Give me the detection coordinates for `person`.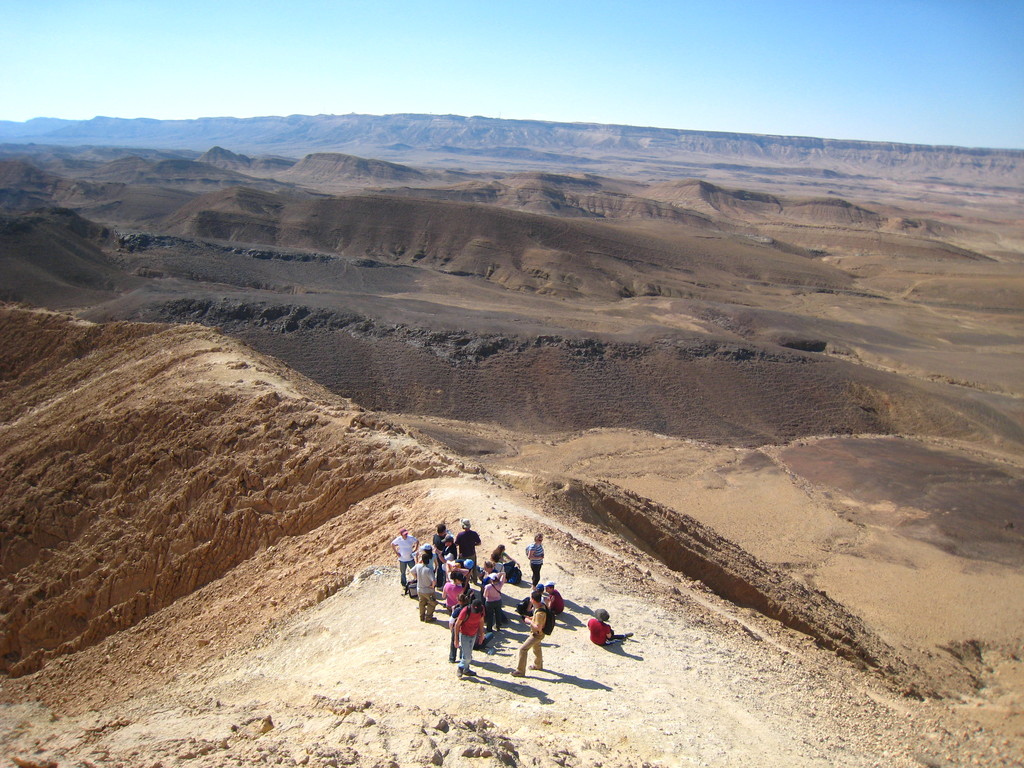
{"left": 582, "top": 607, "right": 634, "bottom": 646}.
